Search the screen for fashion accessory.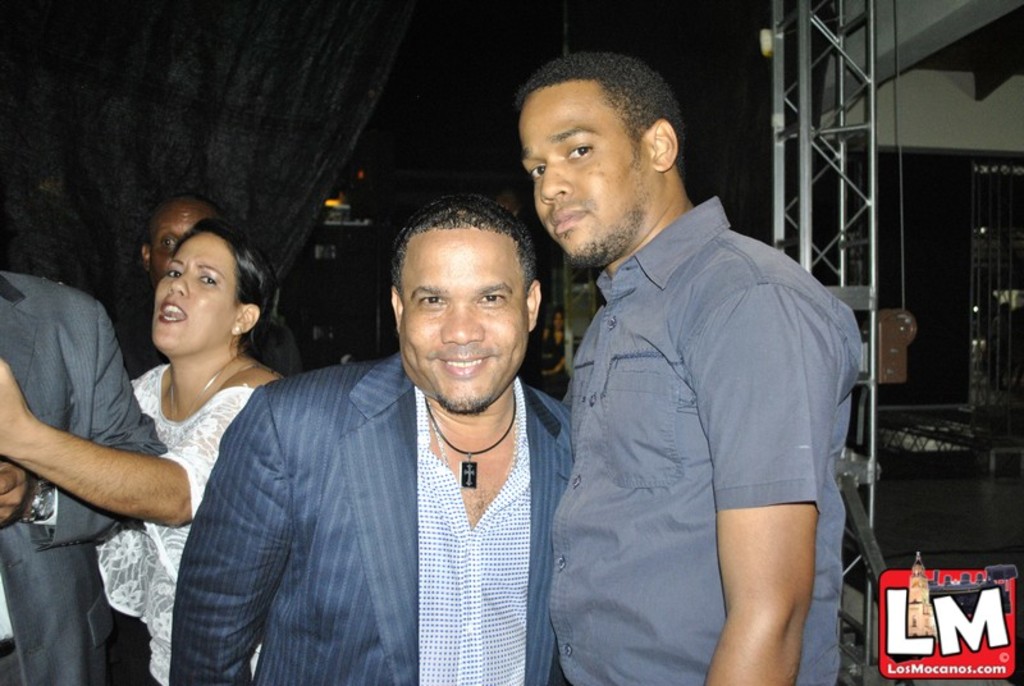
Found at select_region(165, 353, 241, 424).
